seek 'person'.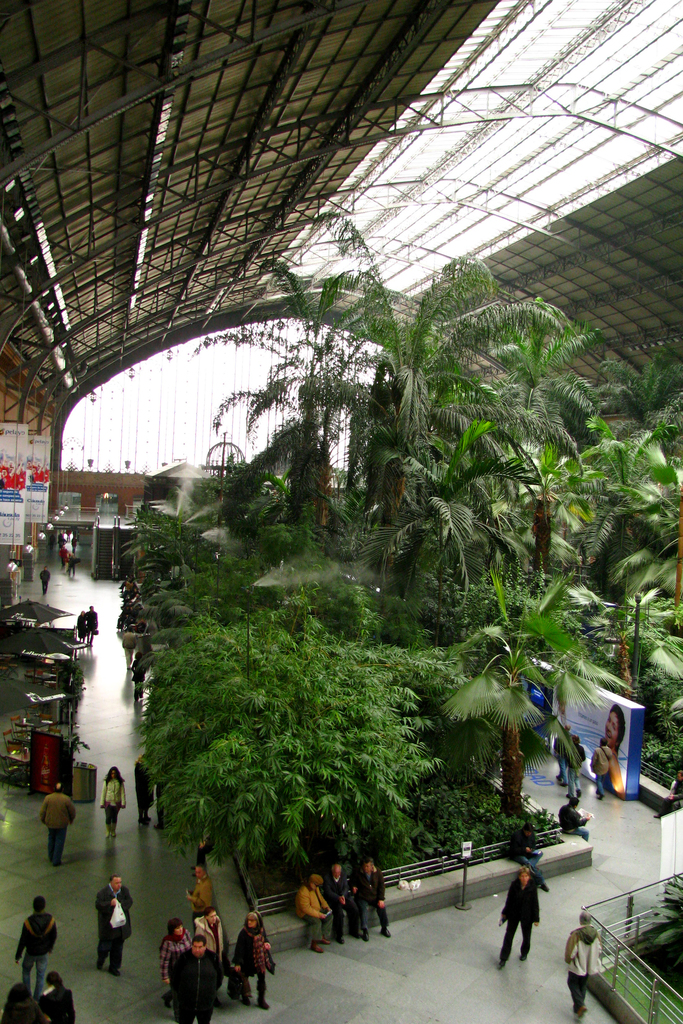
region(58, 532, 69, 543).
